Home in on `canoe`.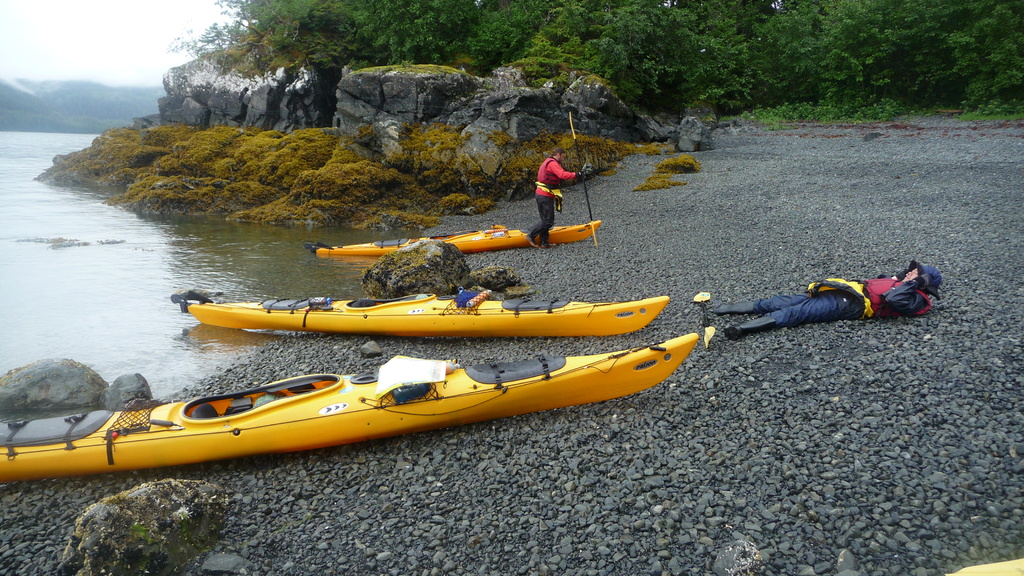
Homed in at l=306, t=218, r=605, b=257.
